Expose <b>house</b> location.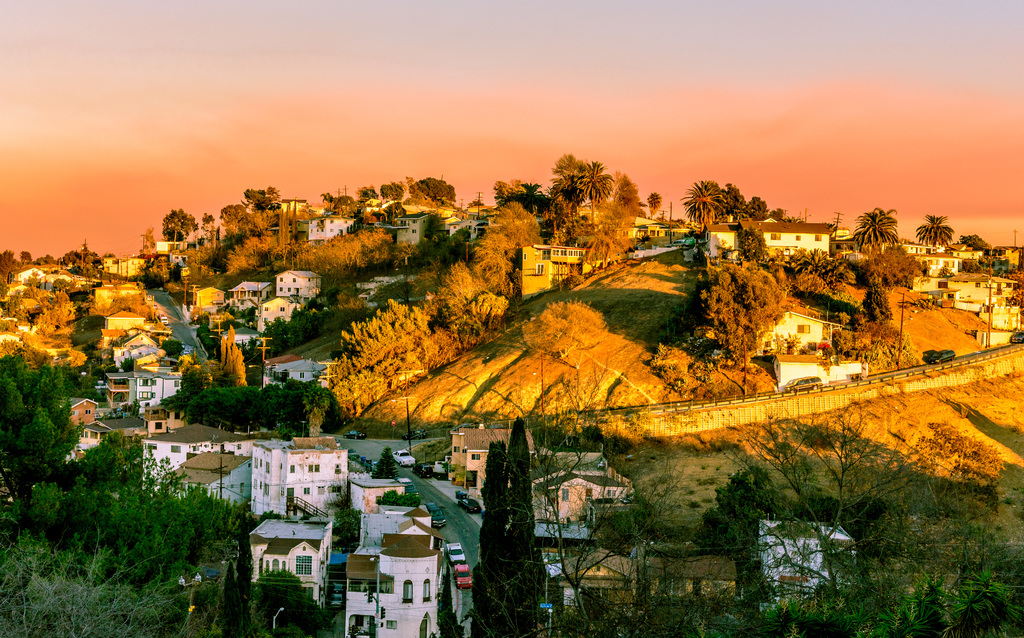
Exposed at {"x1": 557, "y1": 545, "x2": 741, "y2": 637}.
